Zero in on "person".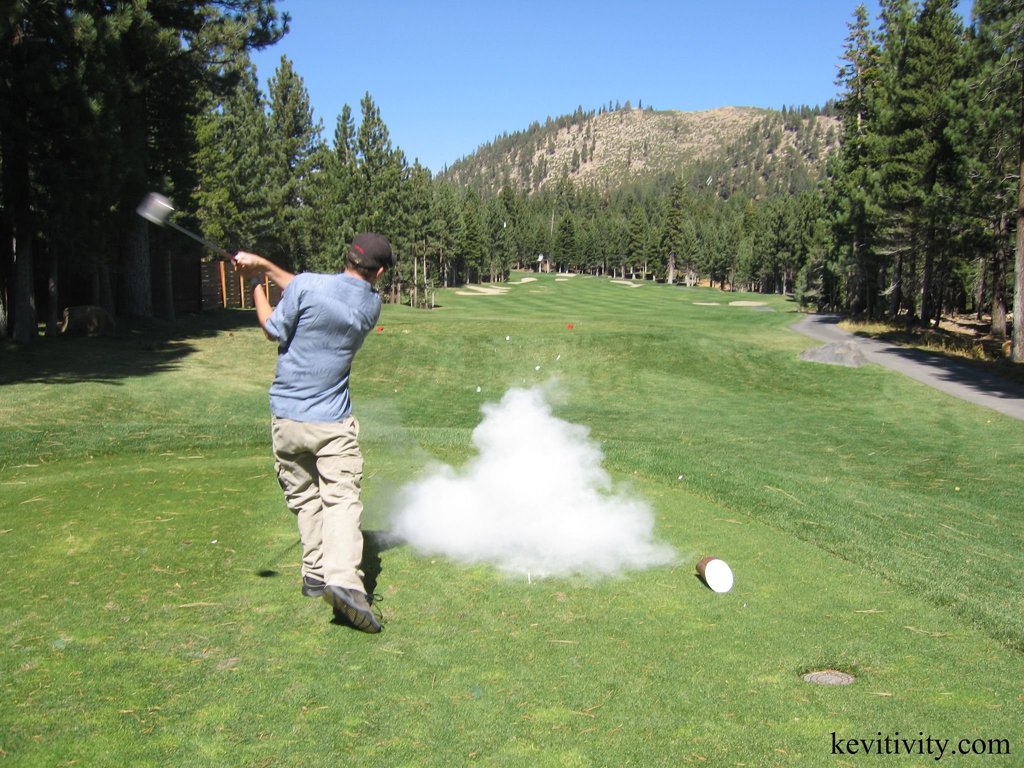
Zeroed in: bbox=[259, 215, 391, 643].
